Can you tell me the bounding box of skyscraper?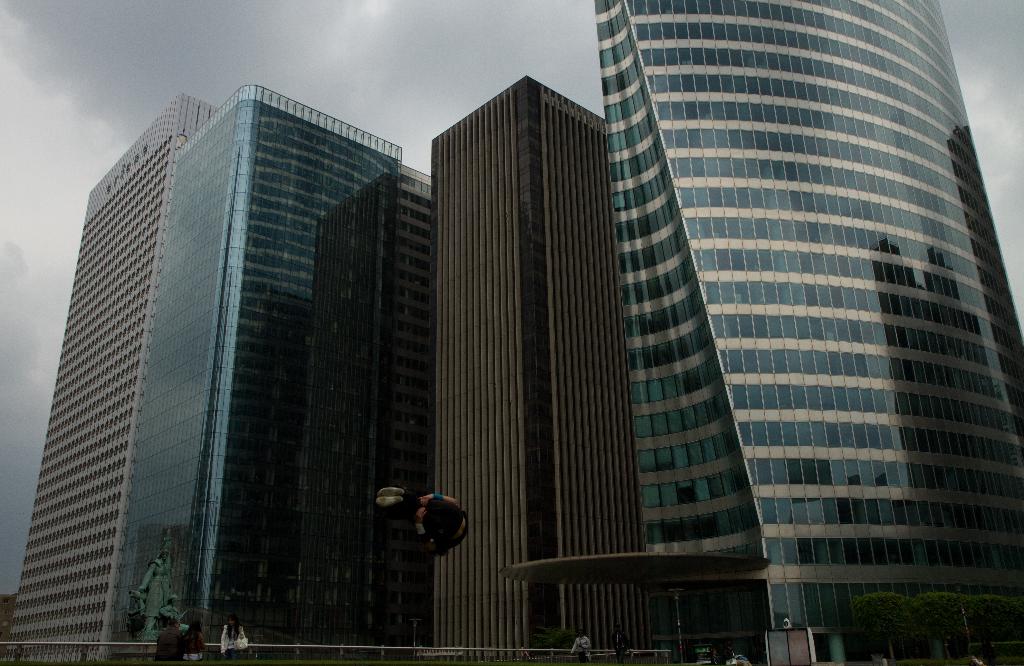
box=[0, 82, 405, 665].
